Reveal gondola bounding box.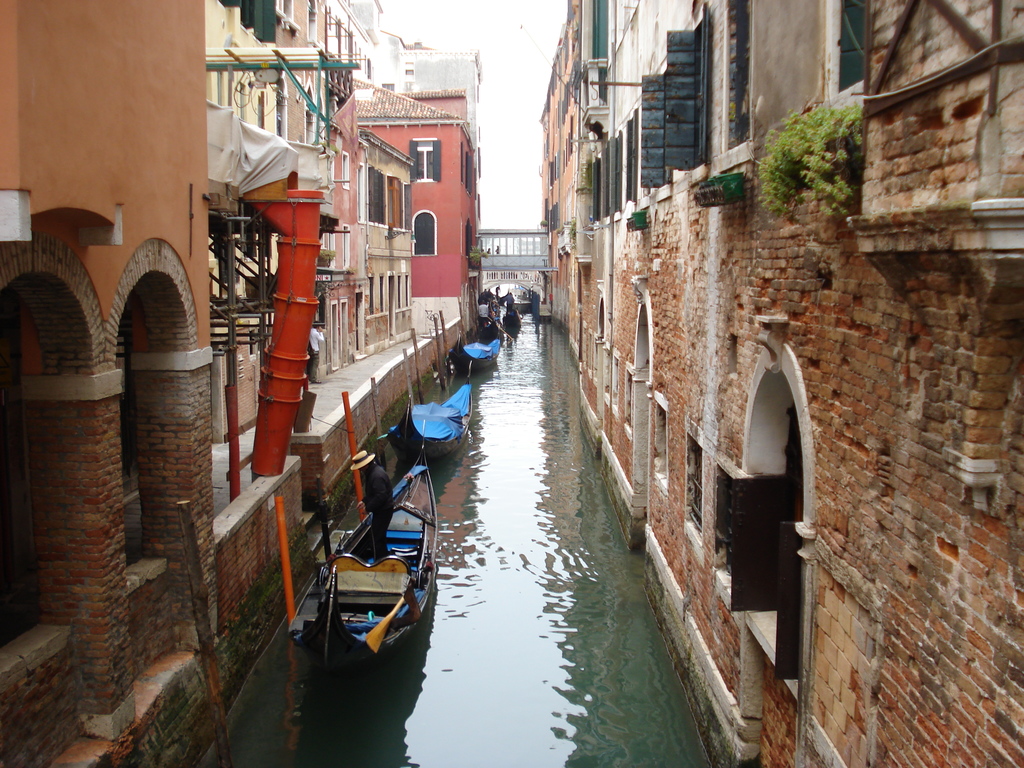
Revealed: box(445, 319, 511, 392).
